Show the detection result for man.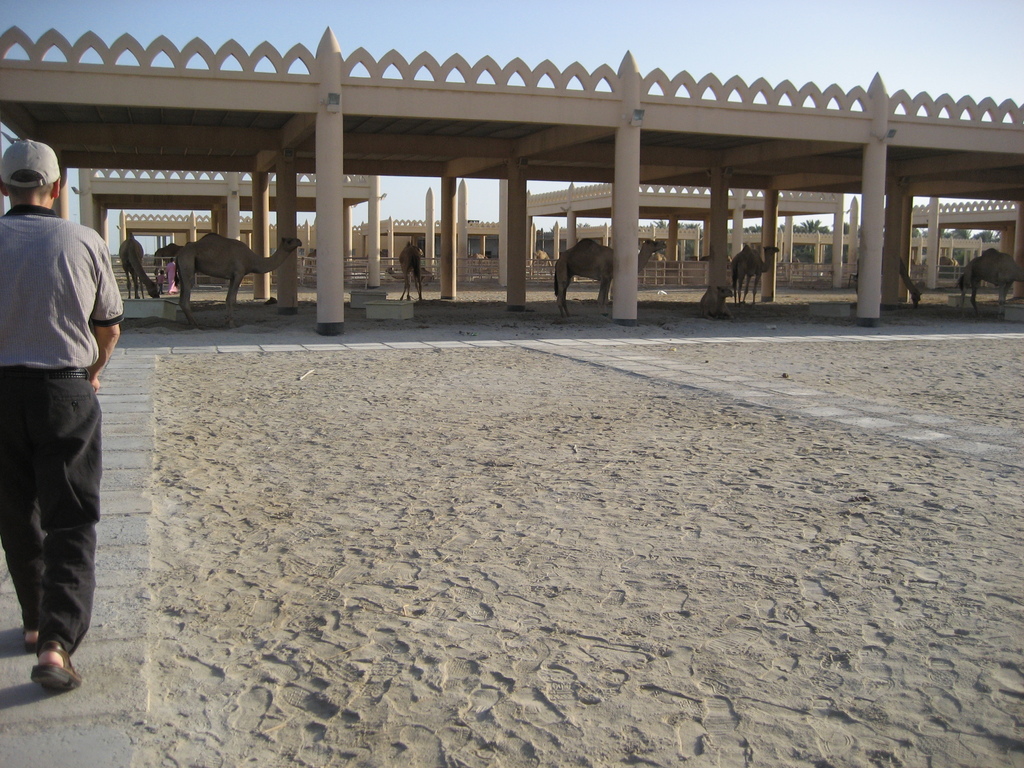
bbox(4, 134, 126, 699).
